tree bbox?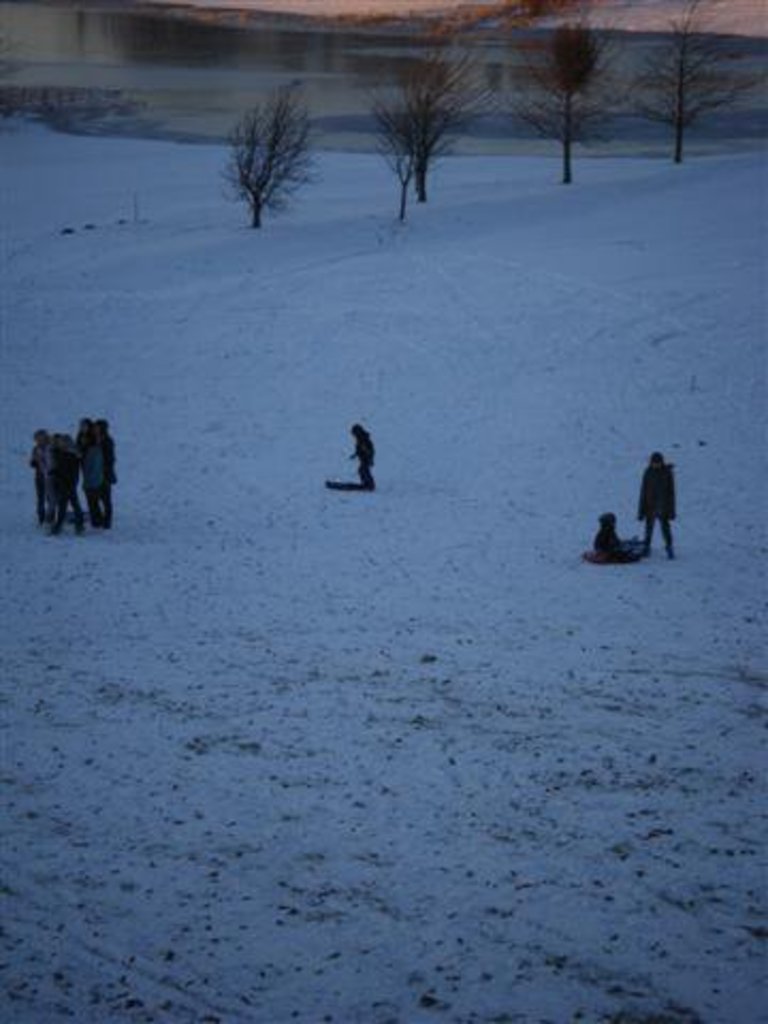
rect(222, 62, 329, 226)
